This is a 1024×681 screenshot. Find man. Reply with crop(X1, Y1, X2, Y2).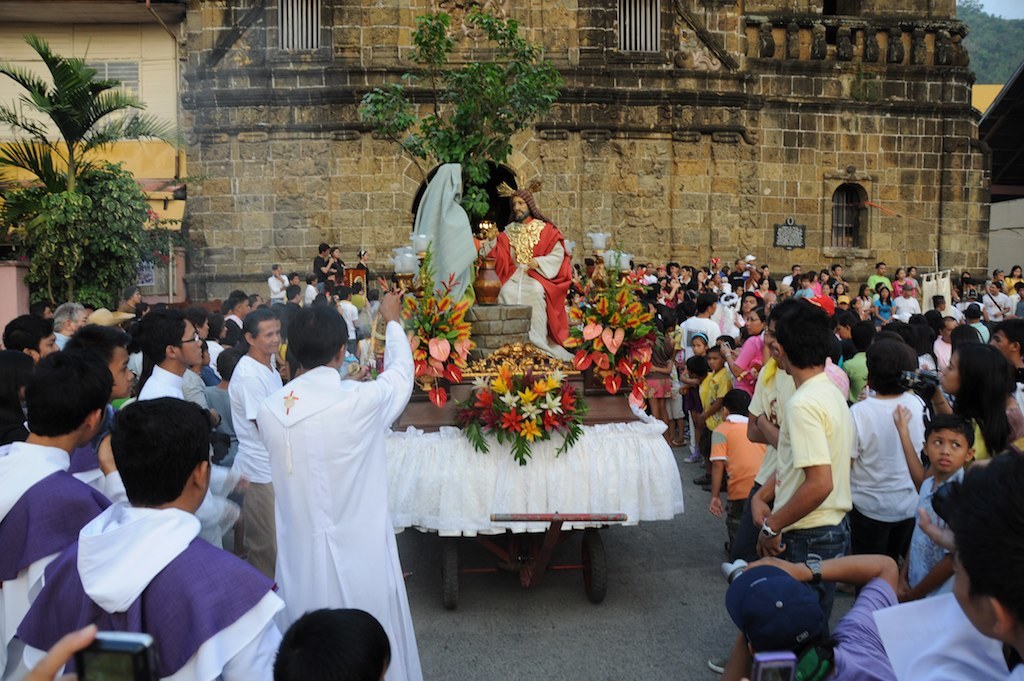
crop(136, 311, 237, 544).
